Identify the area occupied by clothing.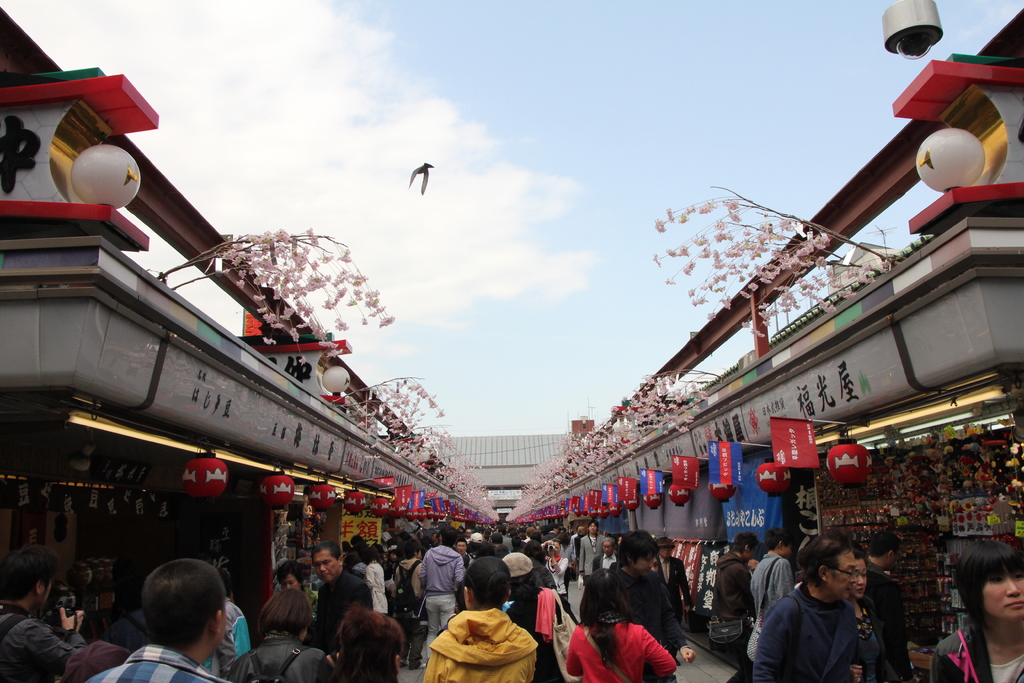
Area: <region>604, 561, 684, 646</region>.
